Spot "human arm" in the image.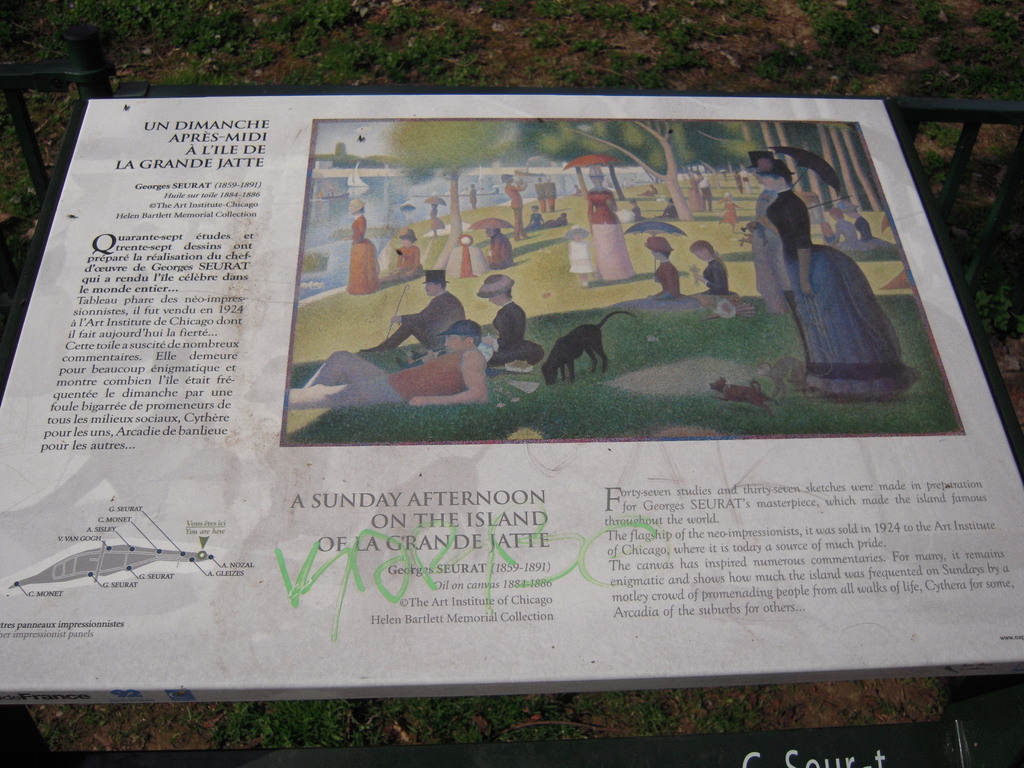
"human arm" found at [406,349,488,406].
